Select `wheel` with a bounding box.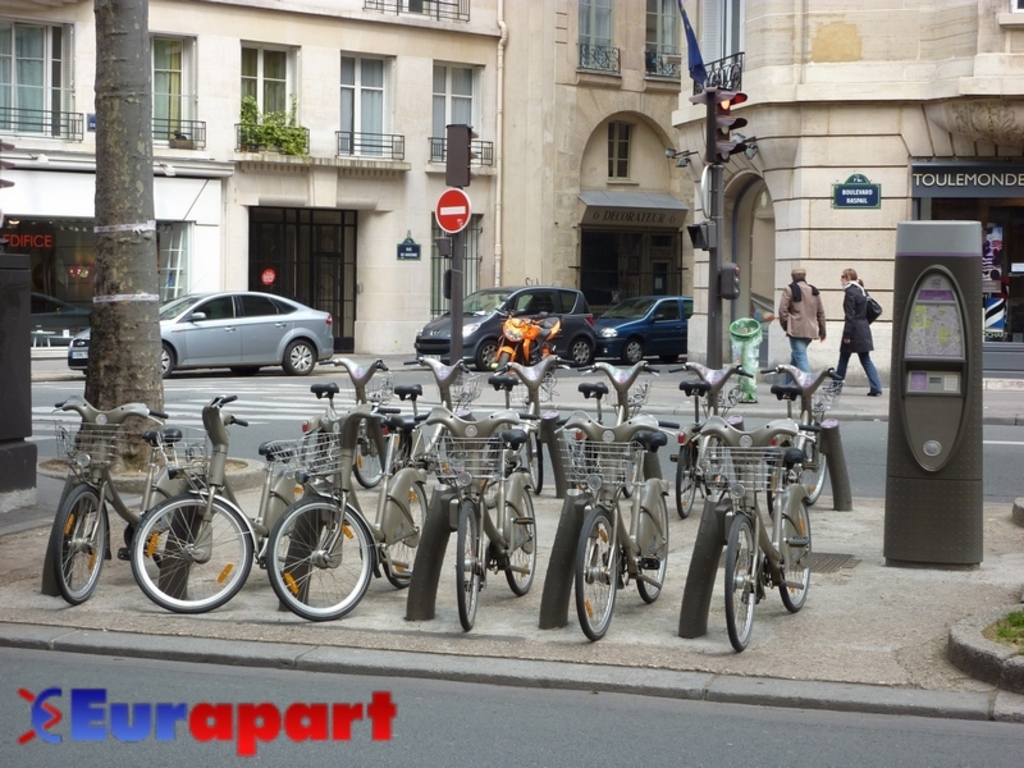
<region>579, 497, 616, 643</region>.
